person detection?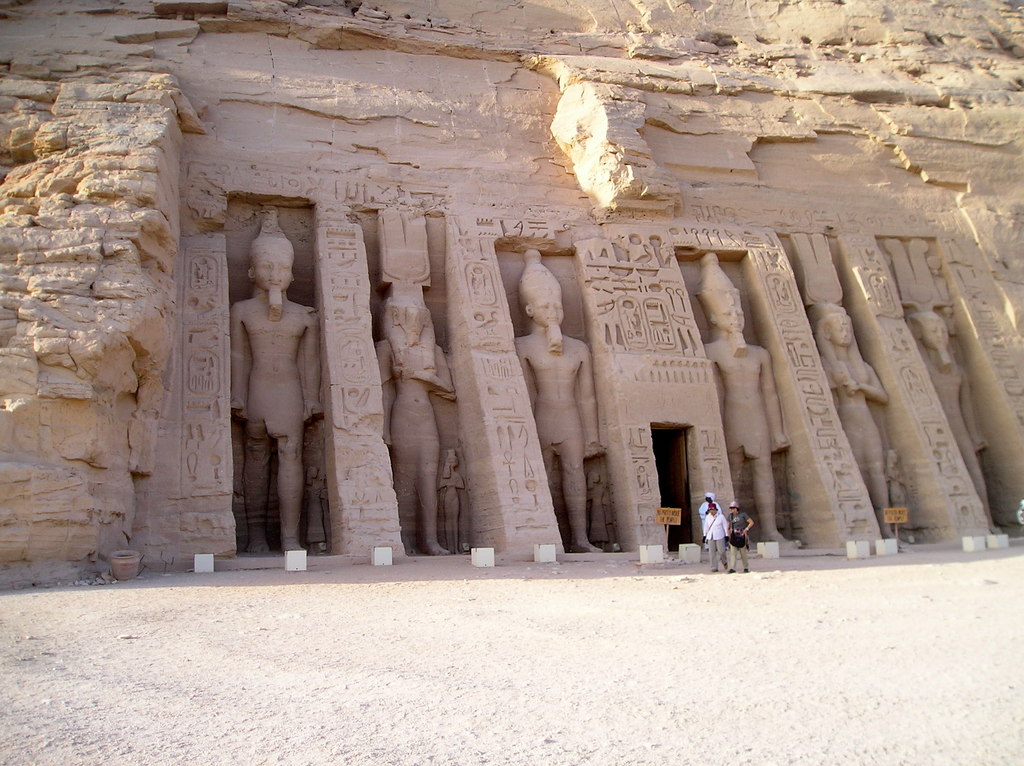
bbox(913, 299, 1008, 541)
